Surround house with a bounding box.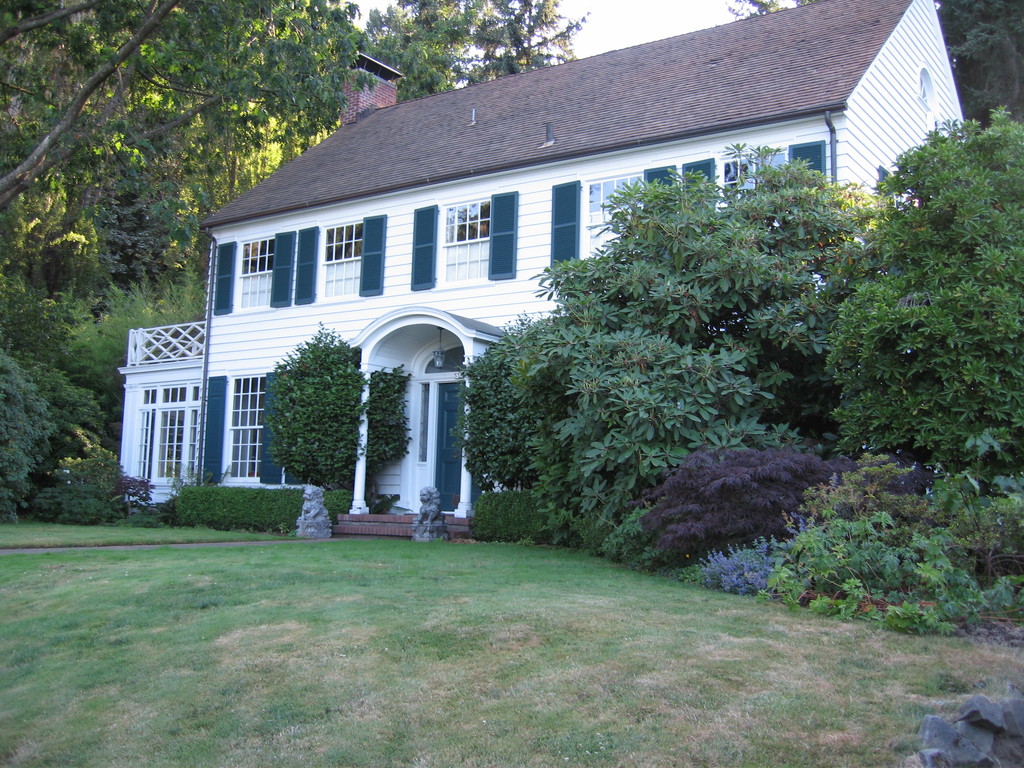
113,0,963,525.
